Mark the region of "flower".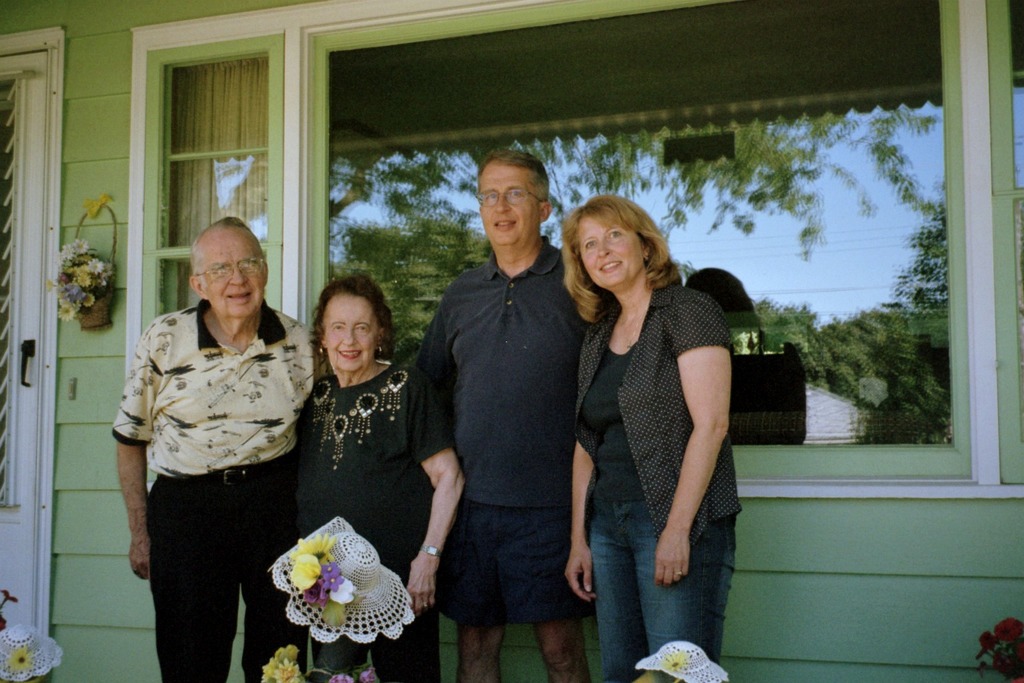
Region: <box>287,554,322,590</box>.
